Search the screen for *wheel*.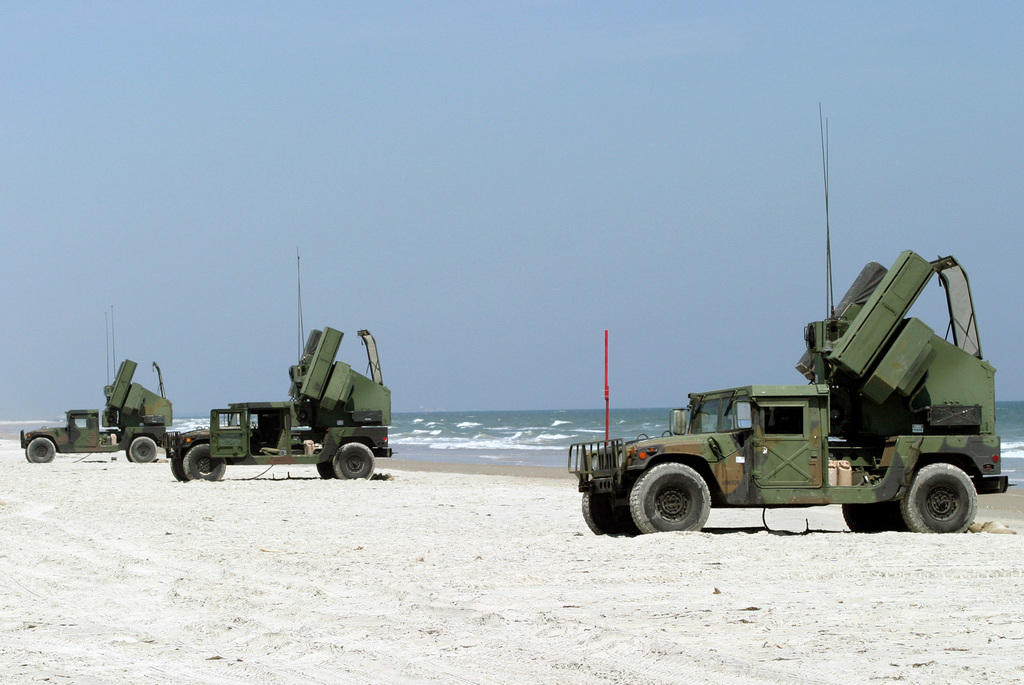
Found at (left=579, top=487, right=629, bottom=538).
